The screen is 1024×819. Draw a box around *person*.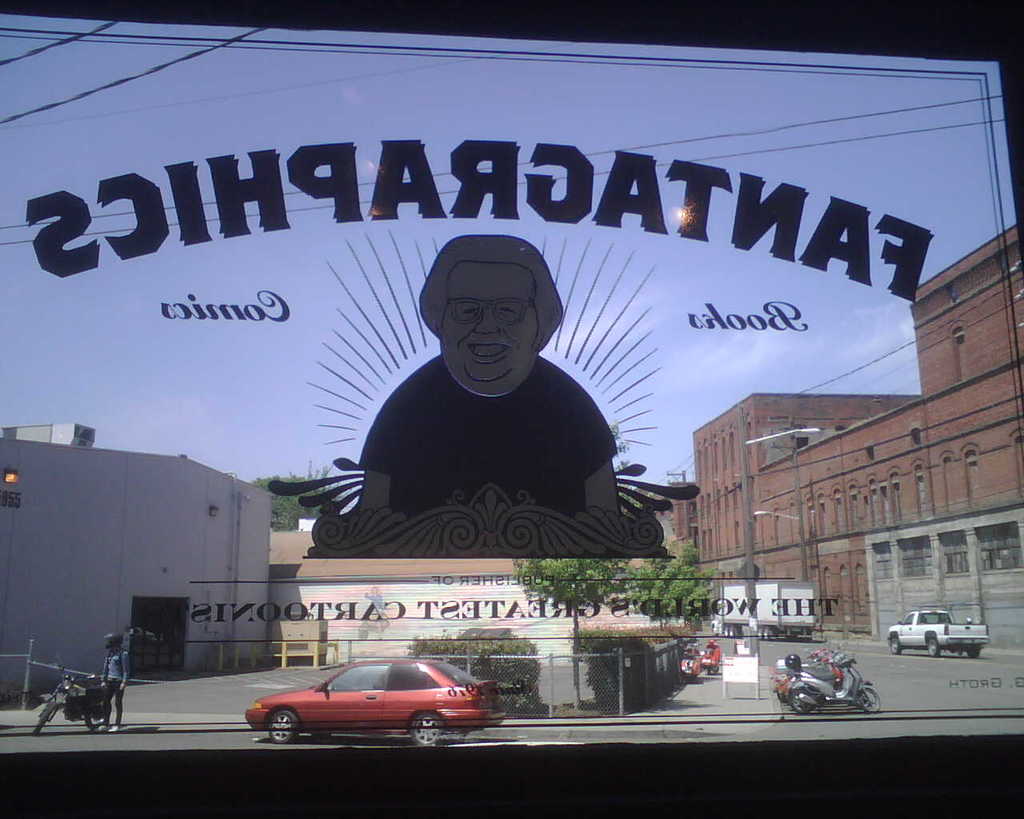
[356, 234, 625, 518].
